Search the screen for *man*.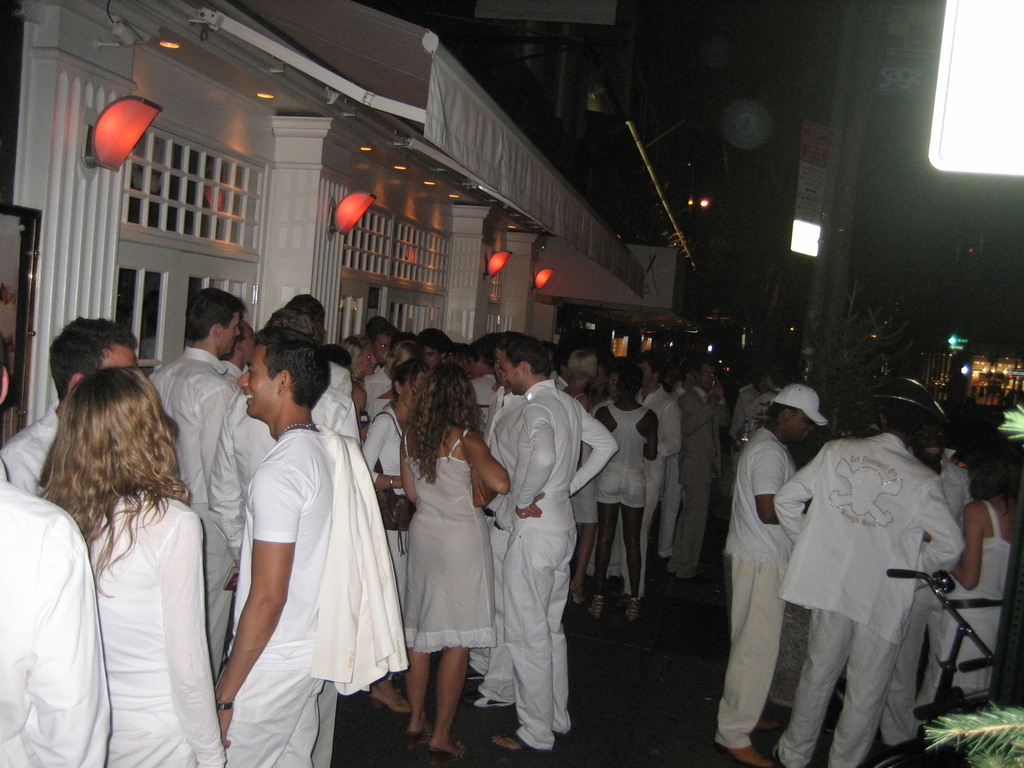
Found at pyautogui.locateOnScreen(470, 331, 527, 710).
